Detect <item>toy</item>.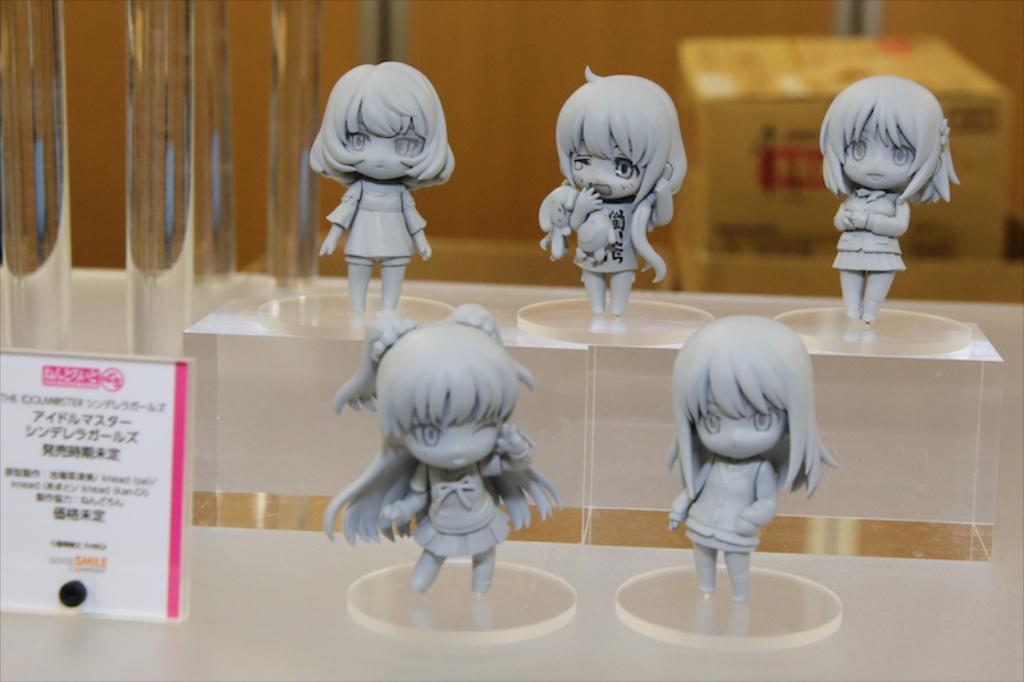
Detected at [607,307,846,667].
